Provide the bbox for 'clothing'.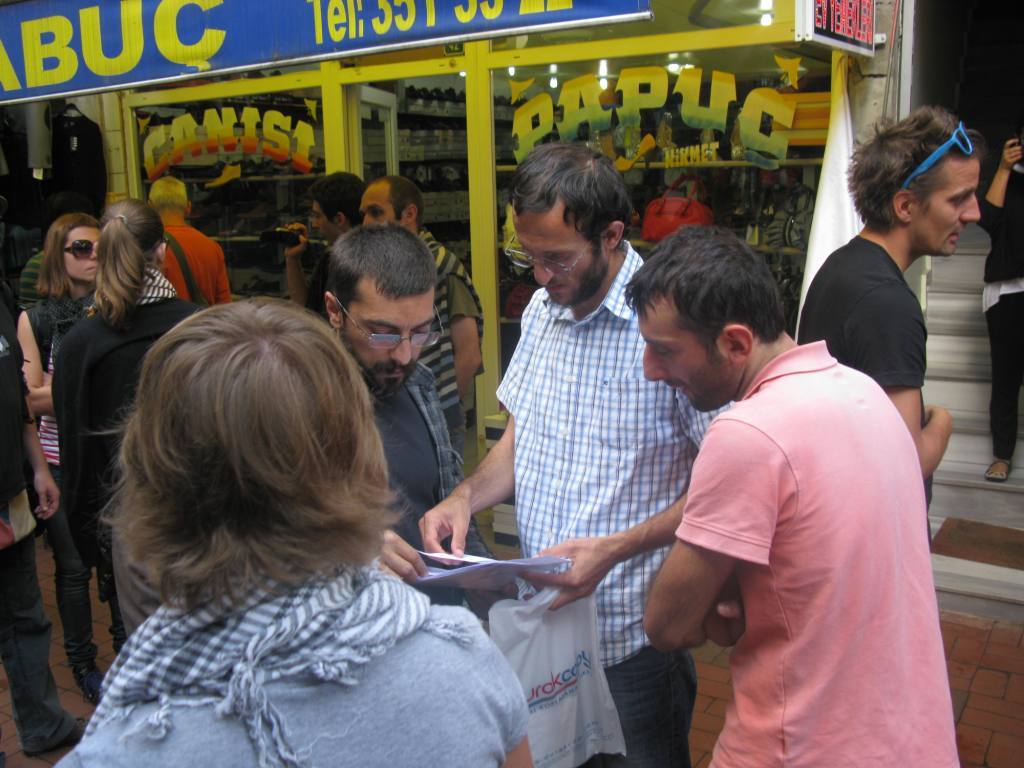
[x1=35, y1=287, x2=132, y2=669].
